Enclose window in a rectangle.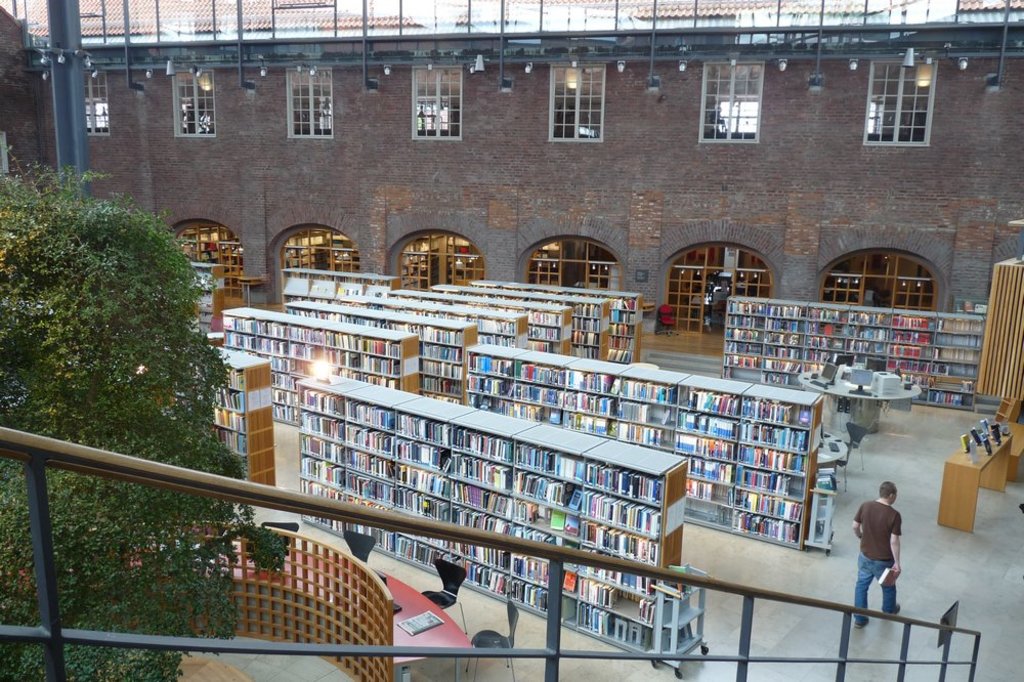
x1=871, y1=51, x2=945, y2=151.
